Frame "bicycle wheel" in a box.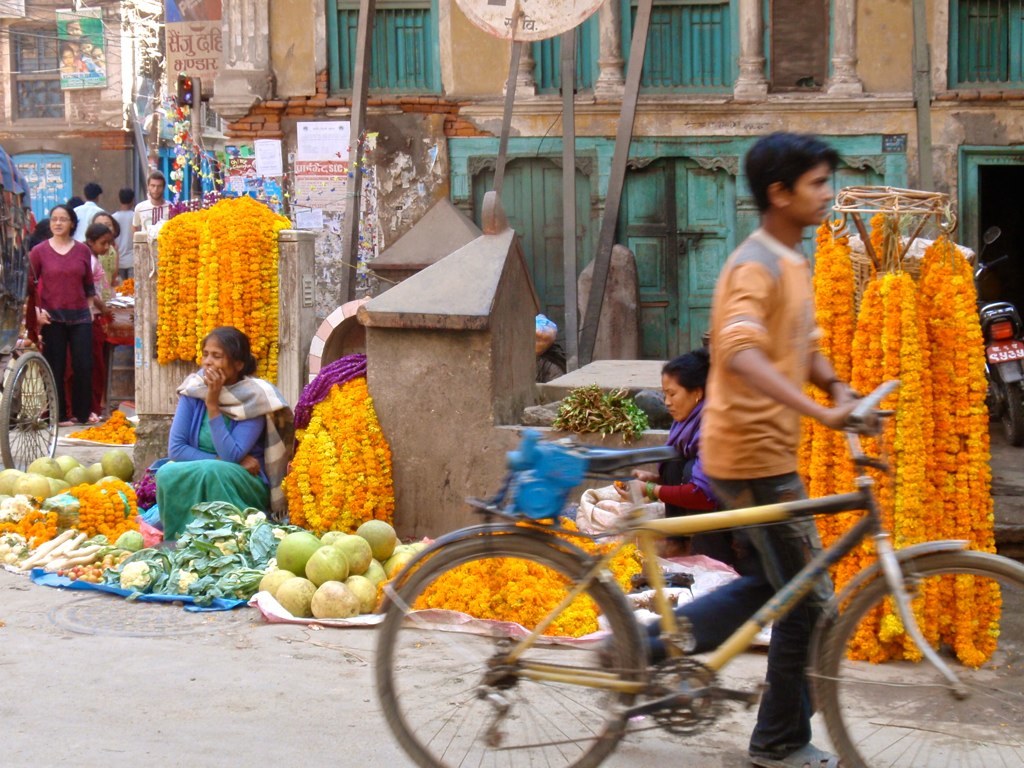
BBox(0, 351, 67, 480).
